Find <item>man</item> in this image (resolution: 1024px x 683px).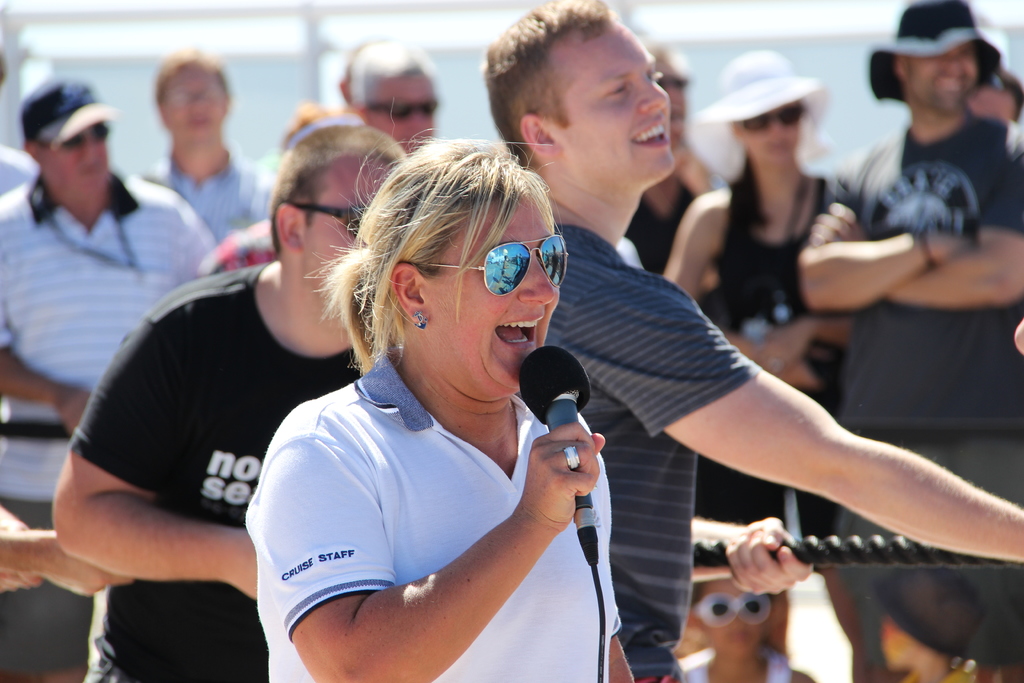
(481,0,1023,682).
